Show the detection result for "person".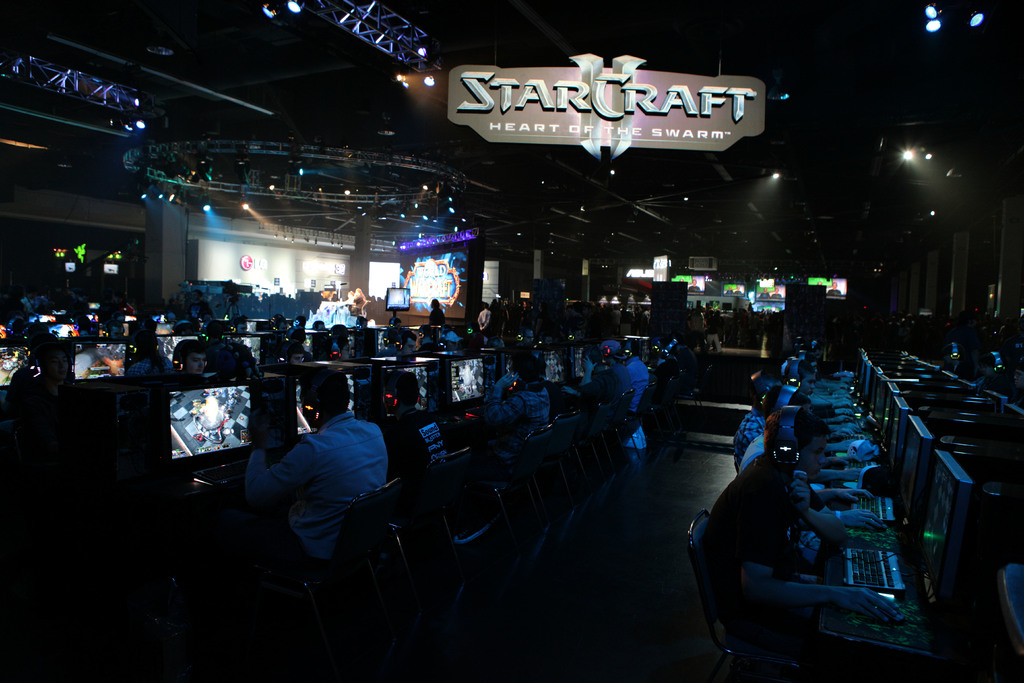
bbox=[255, 382, 391, 590].
